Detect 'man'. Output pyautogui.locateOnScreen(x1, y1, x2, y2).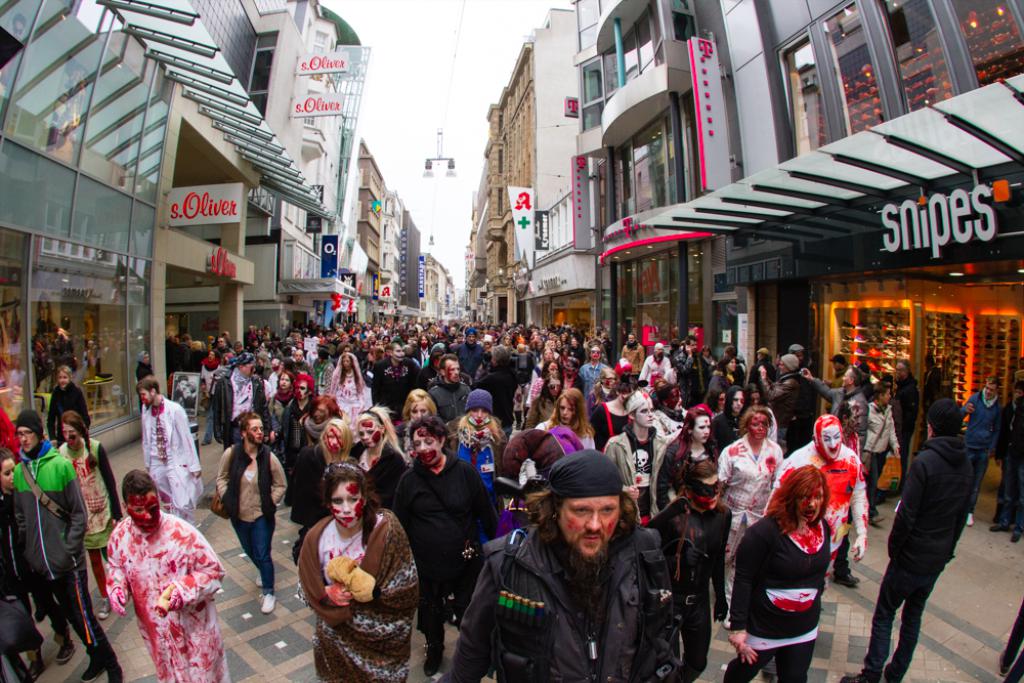
pyautogui.locateOnScreen(213, 348, 271, 451).
